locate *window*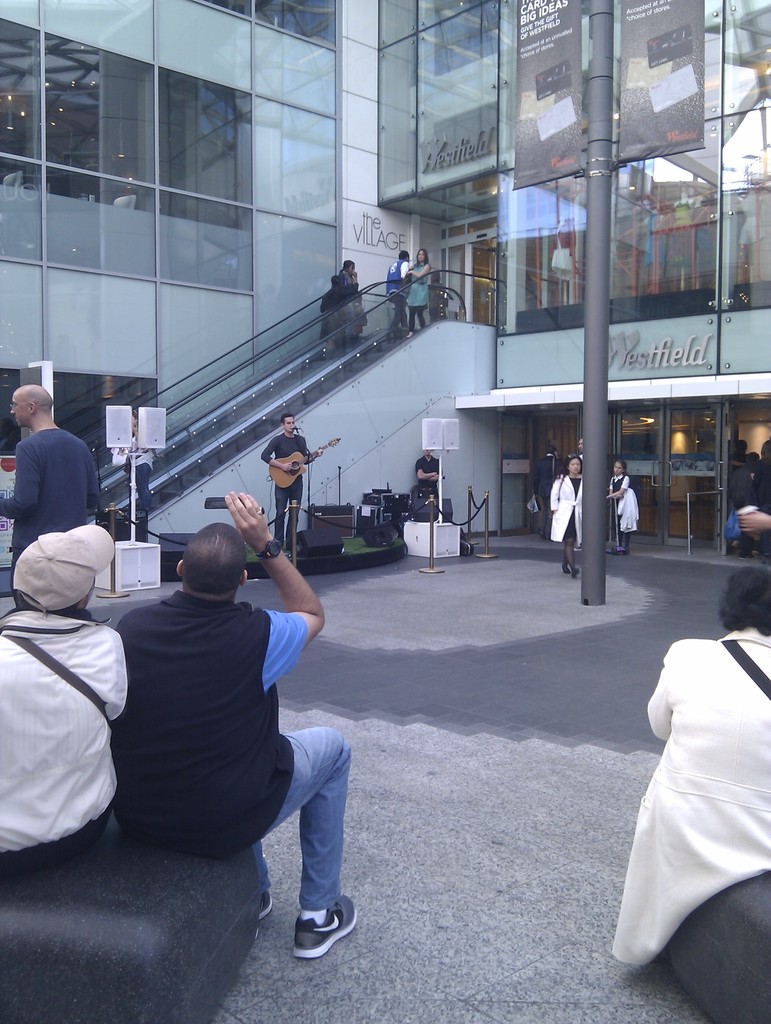
<box>375,0,770,389</box>
